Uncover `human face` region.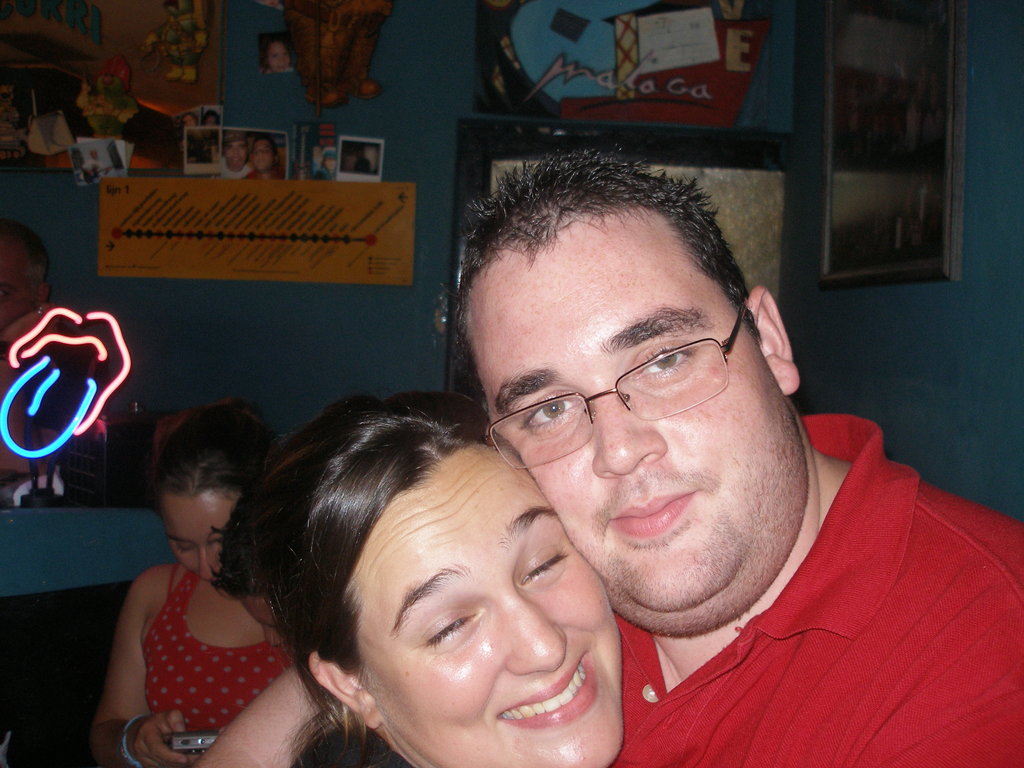
Uncovered: (x1=344, y1=442, x2=627, y2=766).
